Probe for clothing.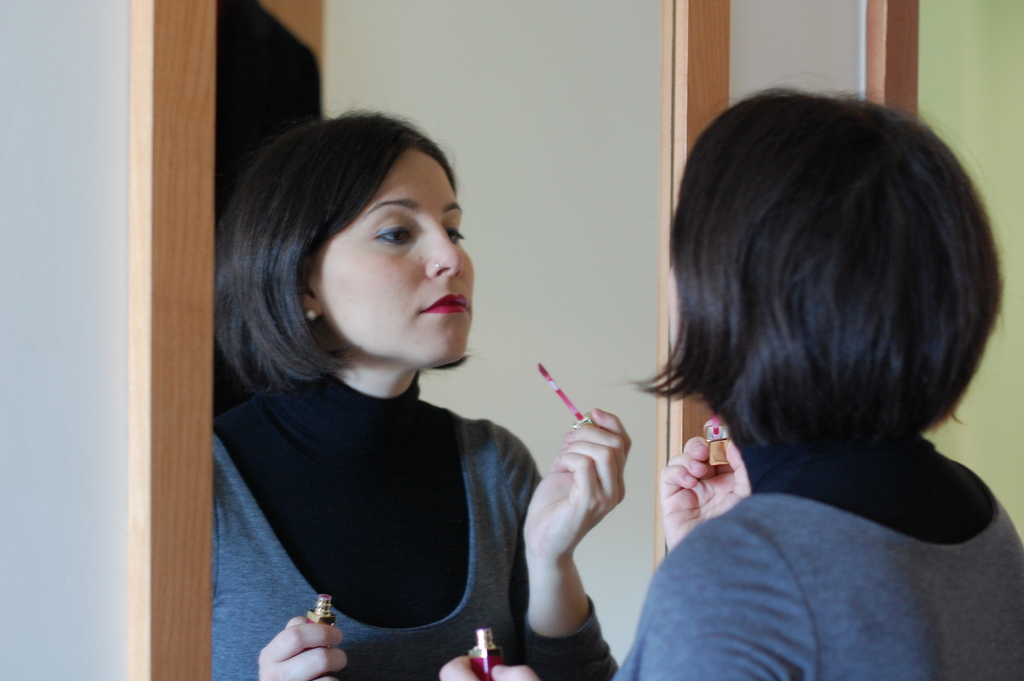
Probe result: region(607, 429, 1021, 680).
